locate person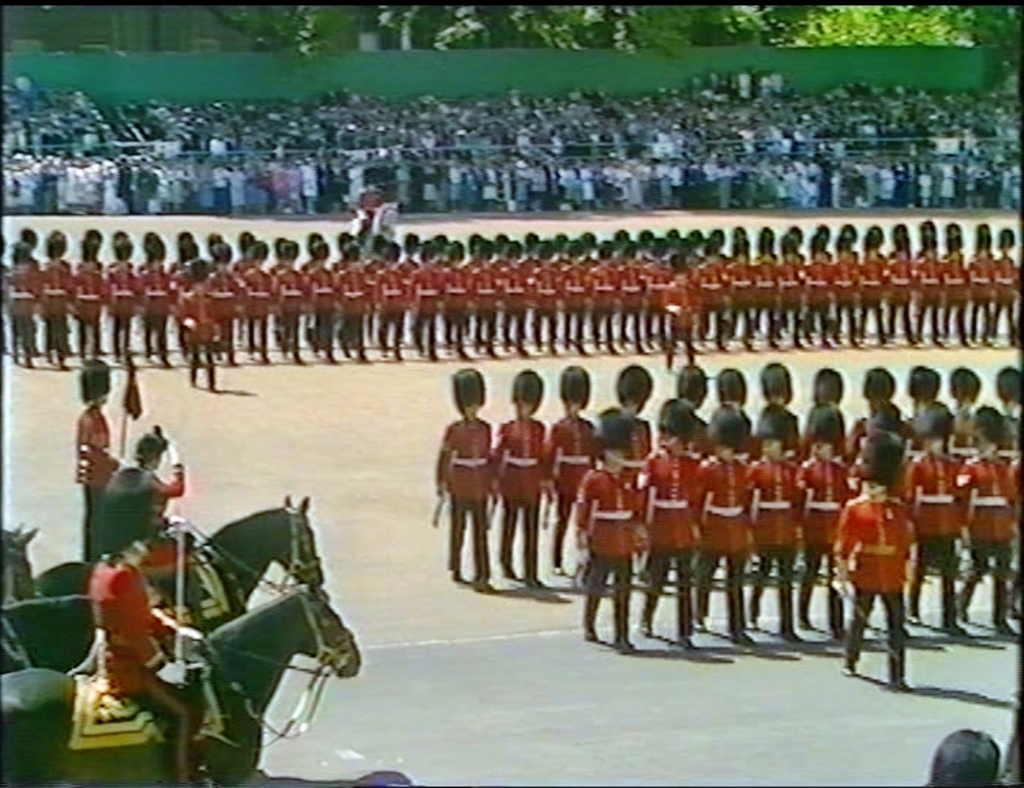
BBox(98, 533, 196, 787)
